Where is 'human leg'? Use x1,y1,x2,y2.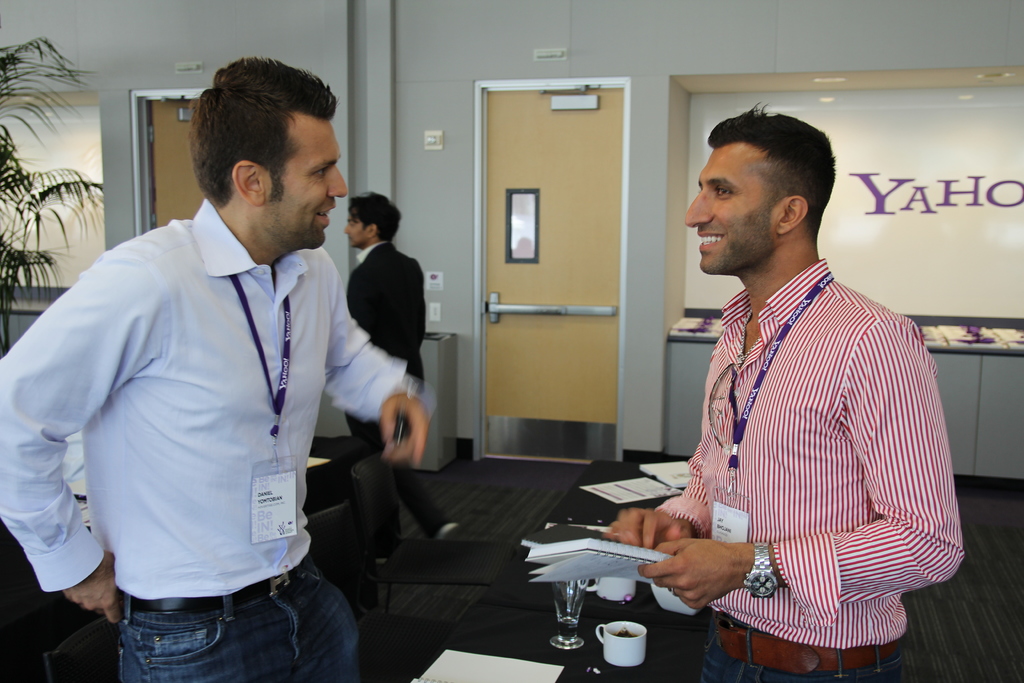
397,460,465,538.
